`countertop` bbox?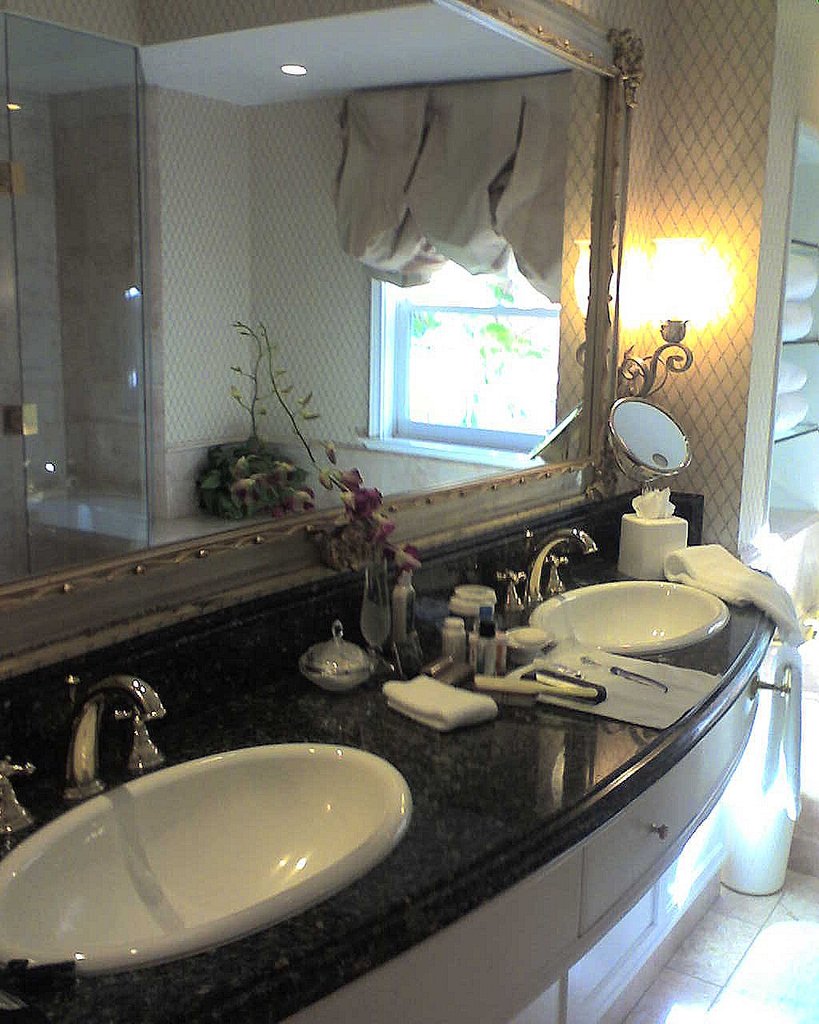
detection(0, 483, 778, 1023)
